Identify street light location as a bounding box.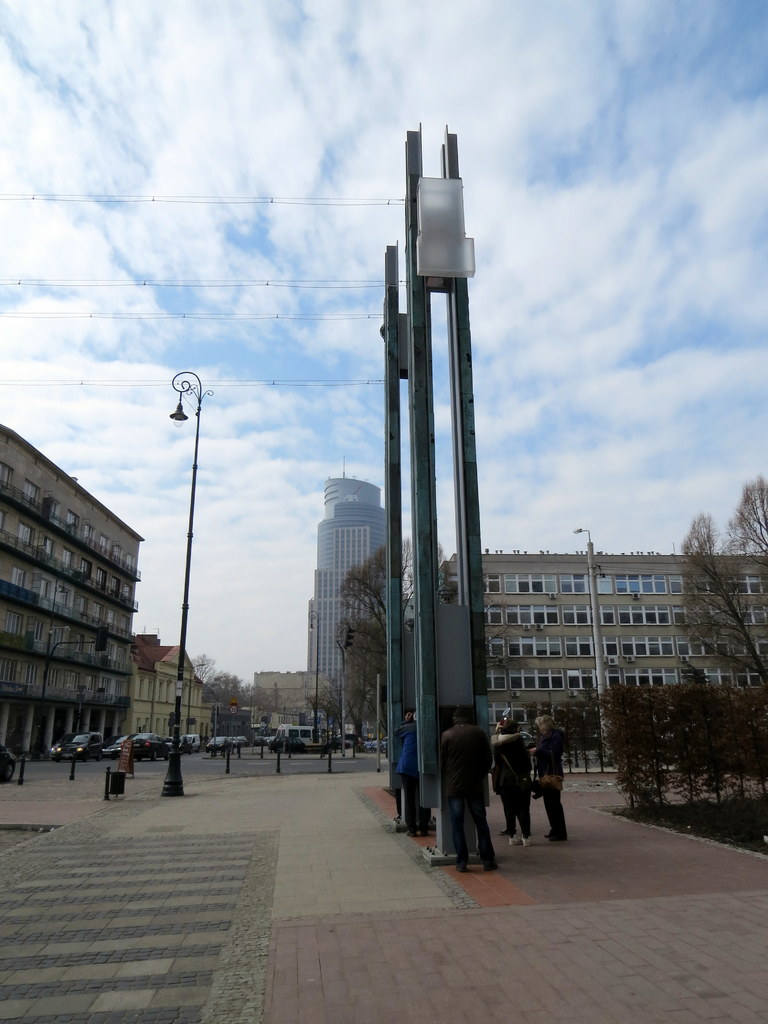
<bbox>188, 660, 207, 755</bbox>.
